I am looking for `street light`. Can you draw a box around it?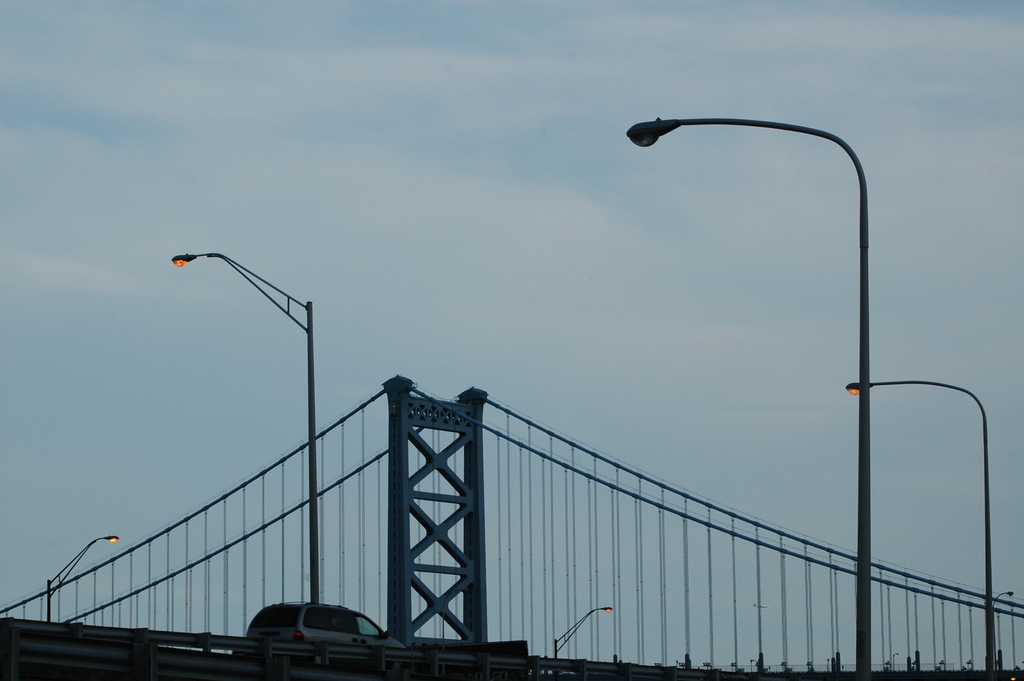
Sure, the bounding box is <box>626,126,872,678</box>.
